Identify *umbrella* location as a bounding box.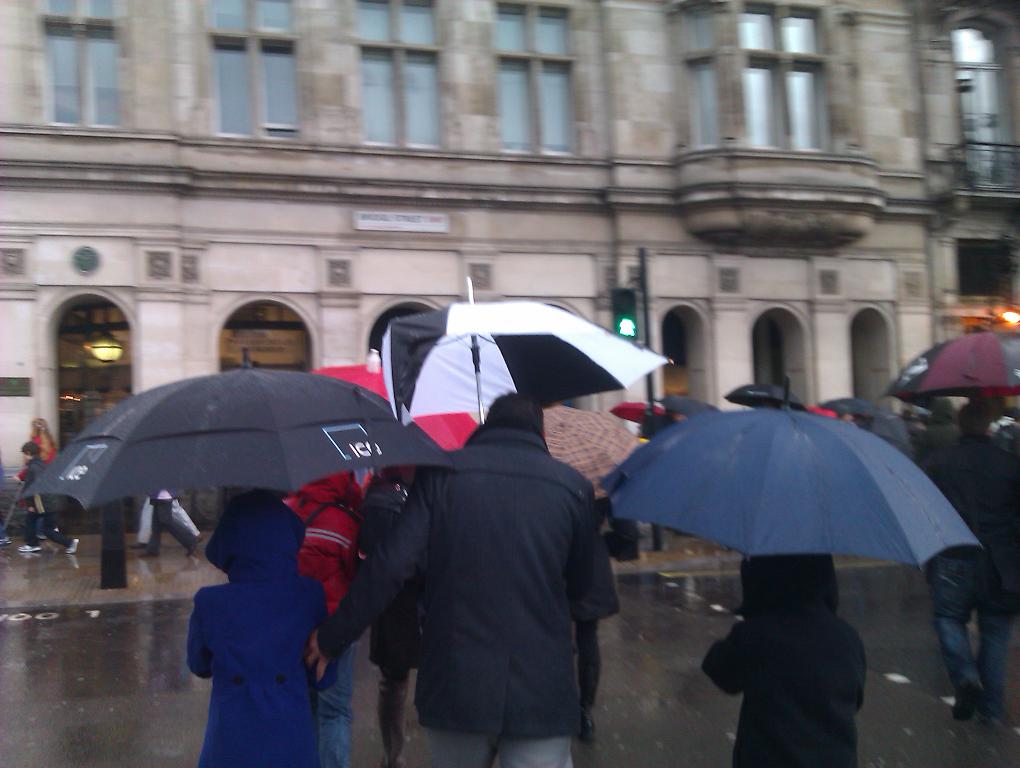
box=[668, 390, 714, 415].
